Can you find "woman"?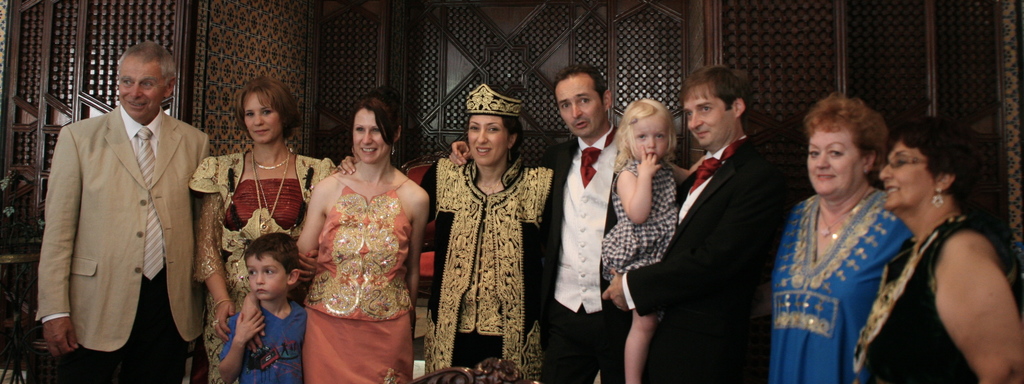
Yes, bounding box: (295,83,433,383).
